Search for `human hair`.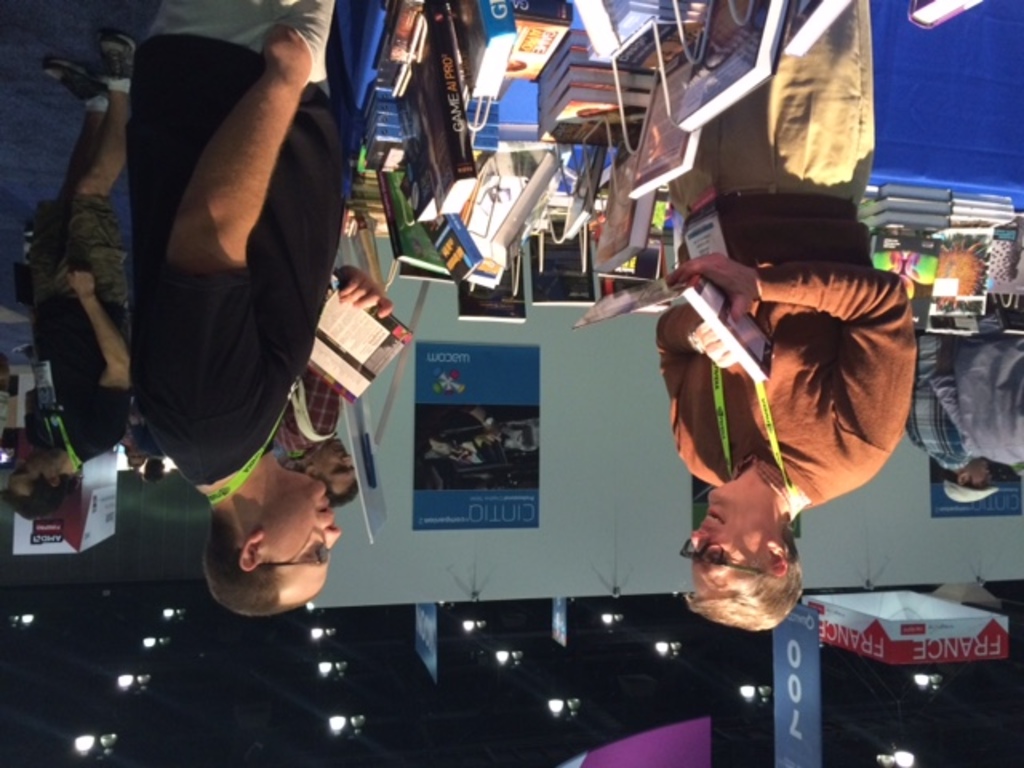
Found at box=[323, 475, 358, 507].
